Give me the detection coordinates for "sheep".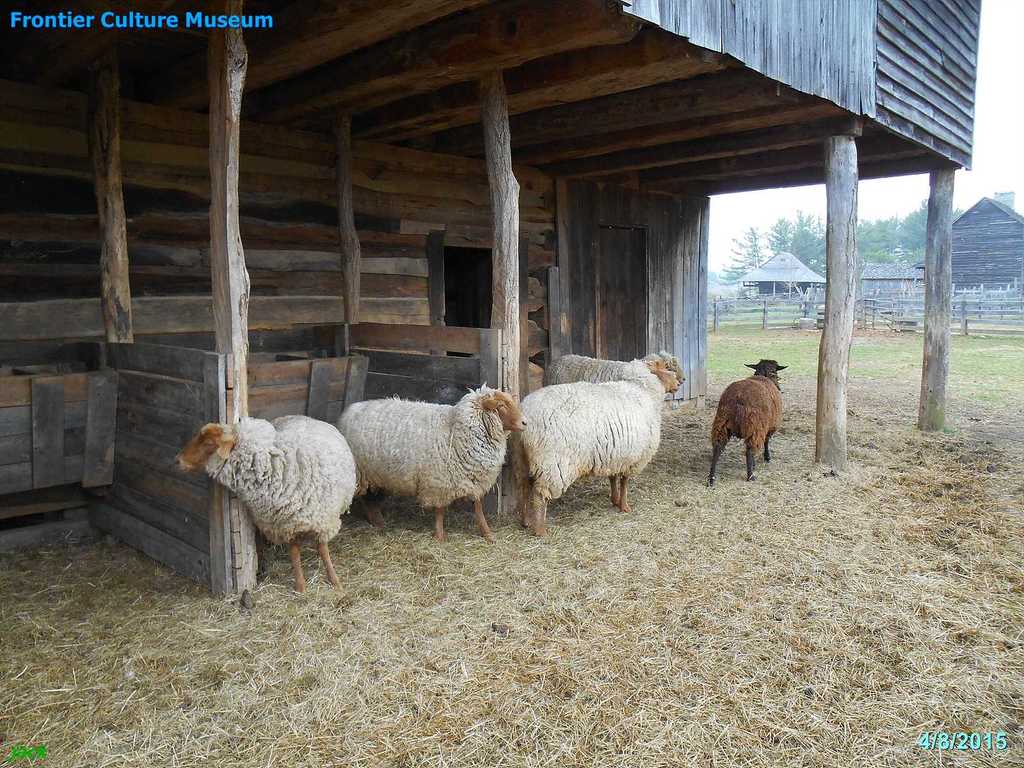
[545,352,684,383].
